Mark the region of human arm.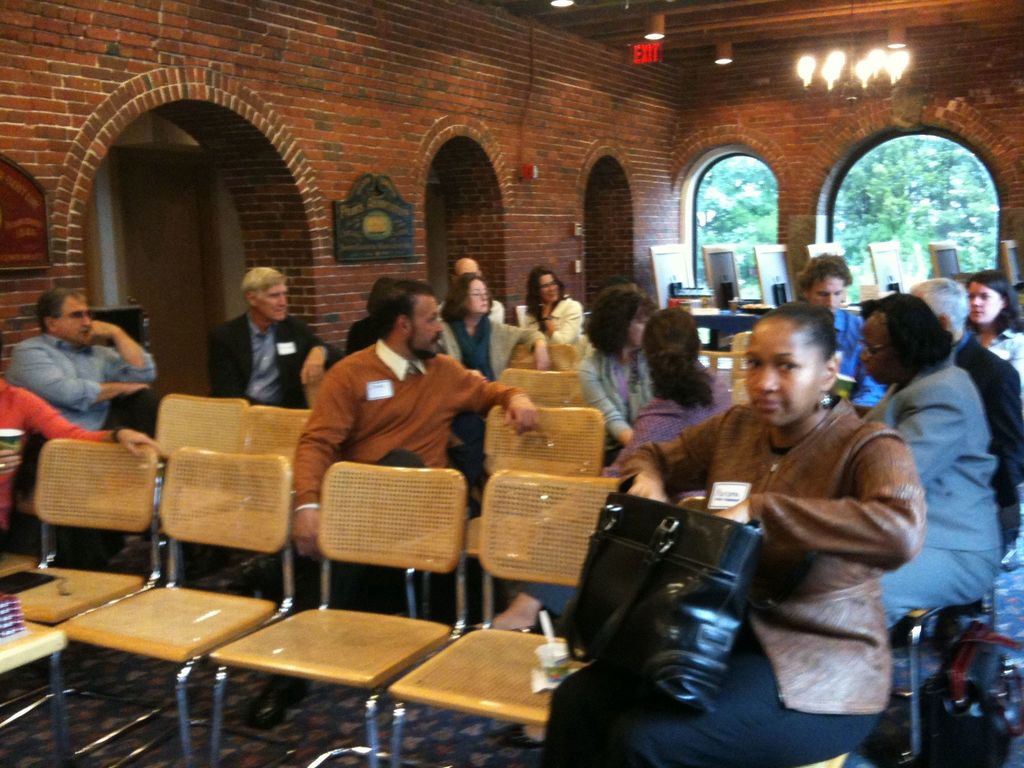
Region: box(301, 366, 356, 550).
